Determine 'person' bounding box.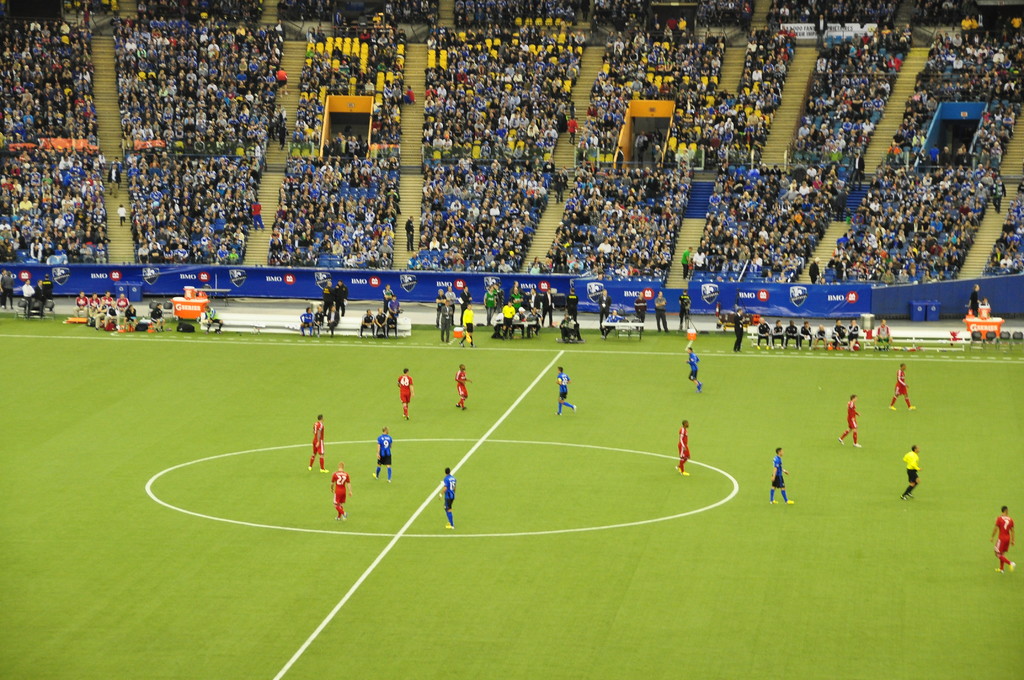
Determined: {"x1": 0, "y1": 13, "x2": 100, "y2": 145}.
